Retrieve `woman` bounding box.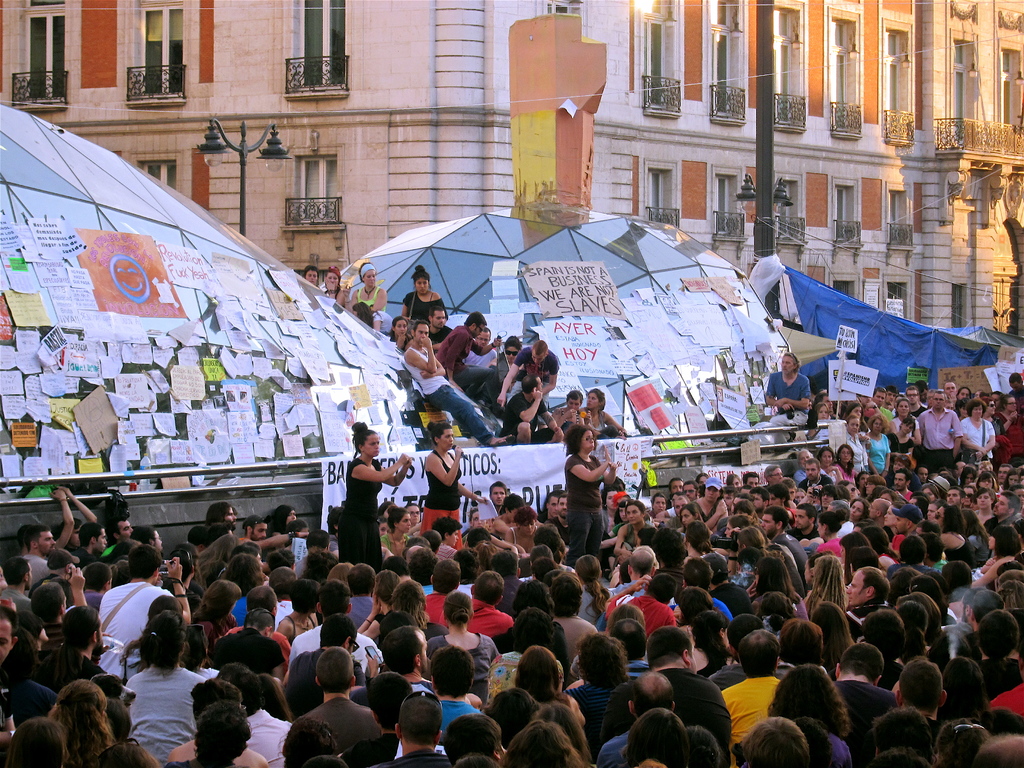
Bounding box: crop(399, 264, 452, 338).
